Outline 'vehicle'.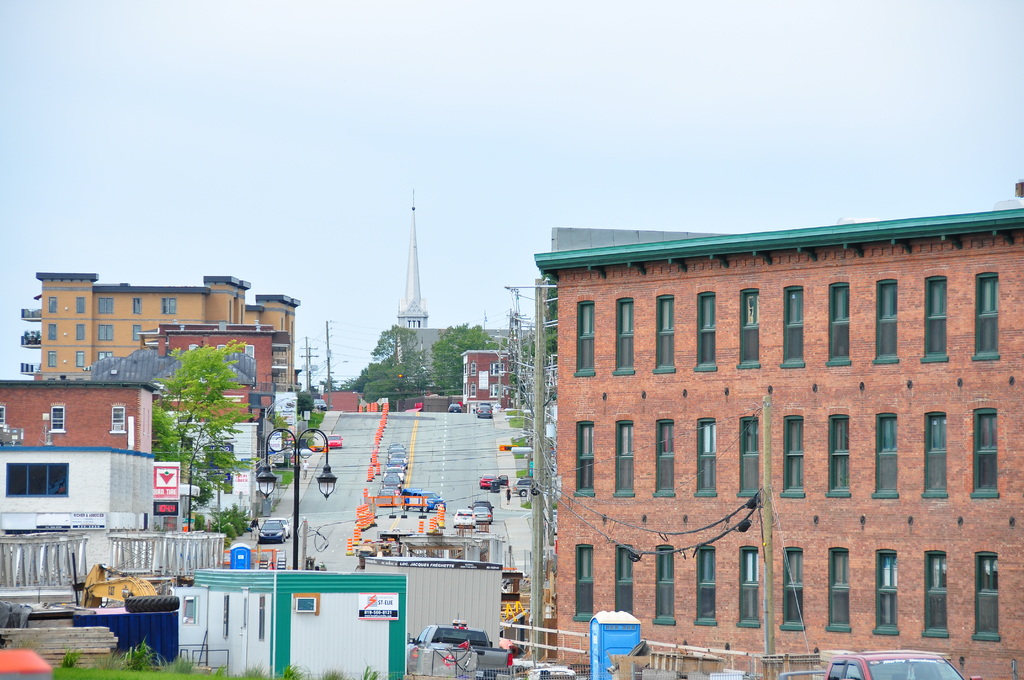
Outline: left=499, top=474, right=511, bottom=490.
